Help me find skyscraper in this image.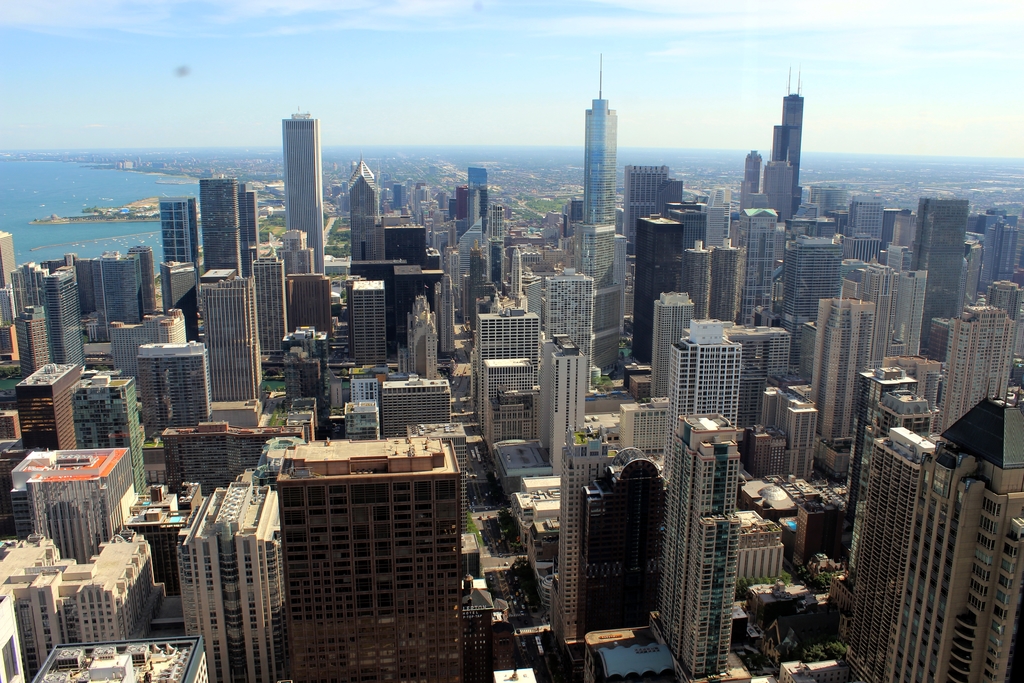
Found it: region(756, 84, 826, 234).
